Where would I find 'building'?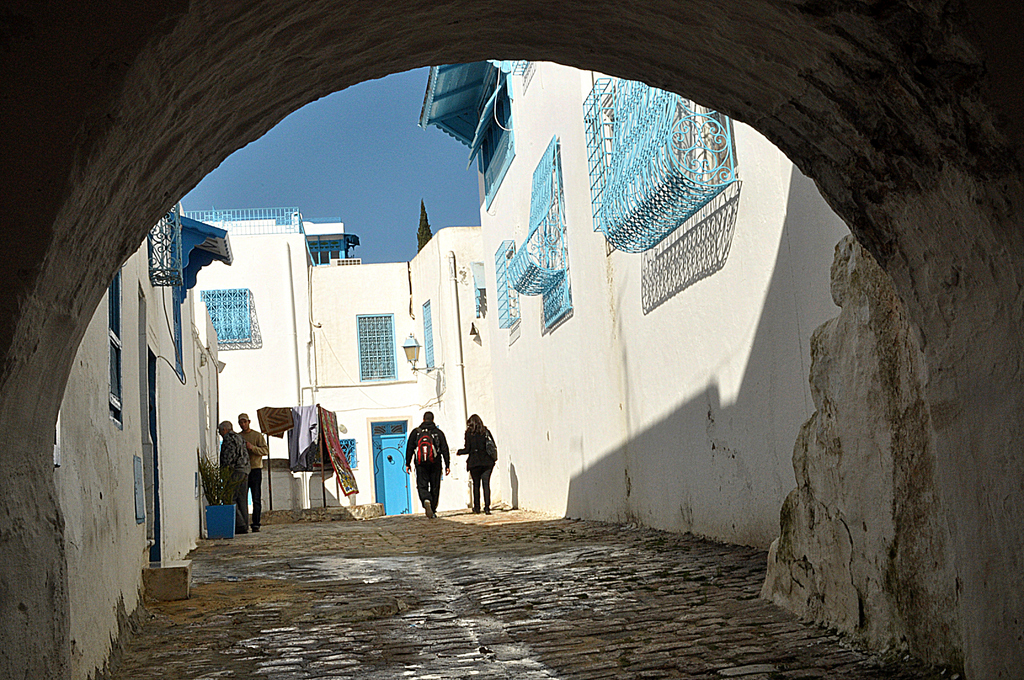
At (left=51, top=63, right=854, bottom=679).
